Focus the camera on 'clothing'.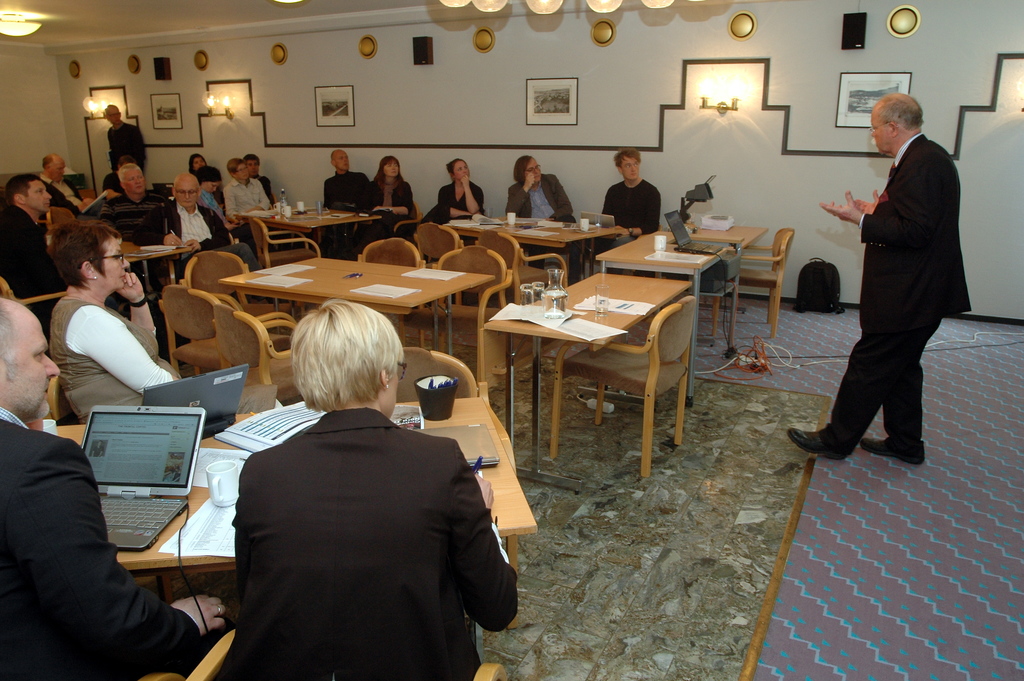
Focus region: {"x1": 58, "y1": 290, "x2": 180, "y2": 426}.
